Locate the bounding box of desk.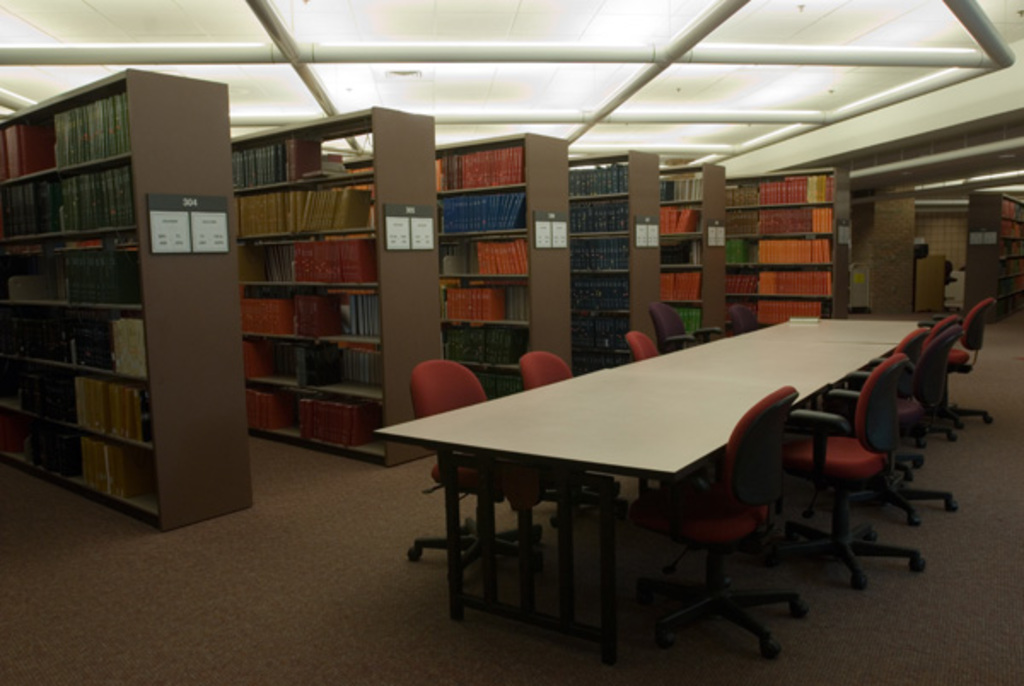
Bounding box: (left=290, top=244, right=993, bottom=635).
